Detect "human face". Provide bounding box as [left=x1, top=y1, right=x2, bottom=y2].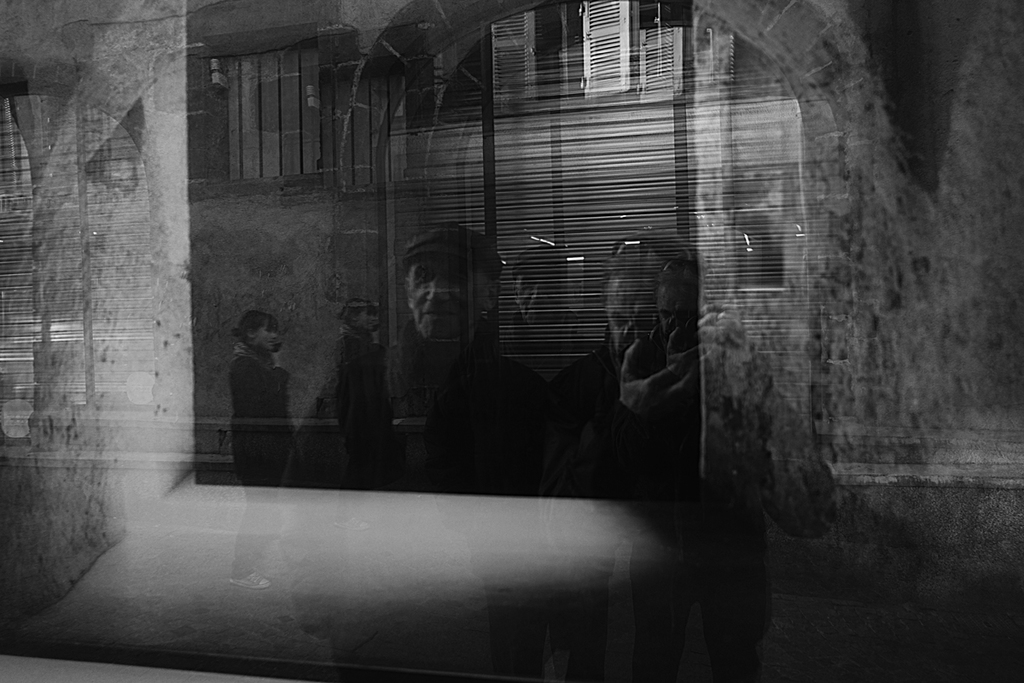
[left=516, top=268, right=560, bottom=325].
